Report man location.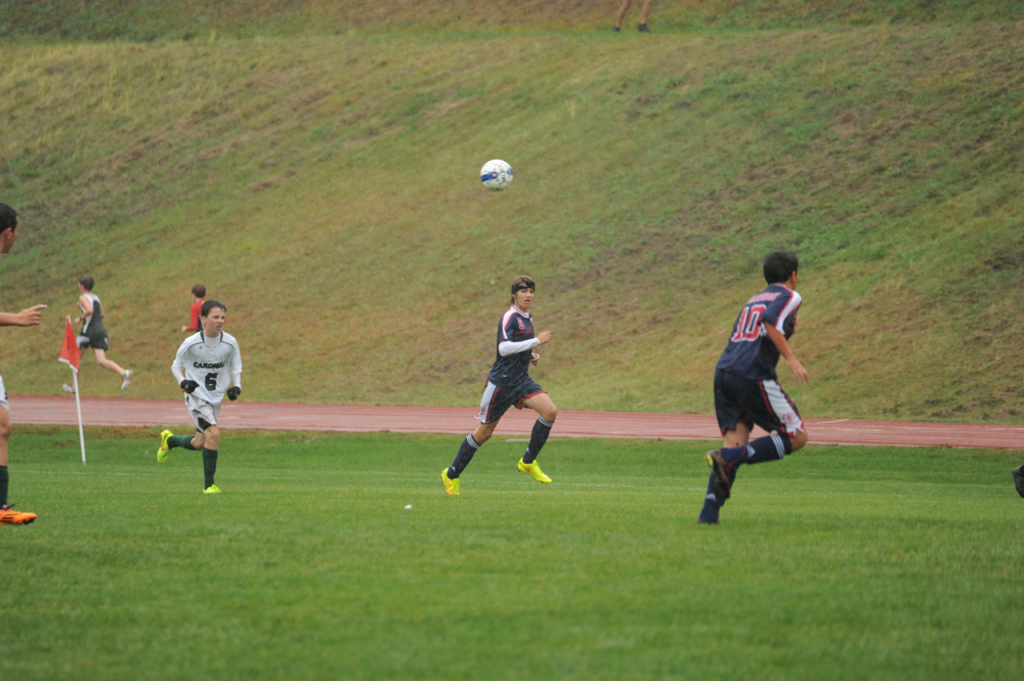
Report: 0 204 47 529.
